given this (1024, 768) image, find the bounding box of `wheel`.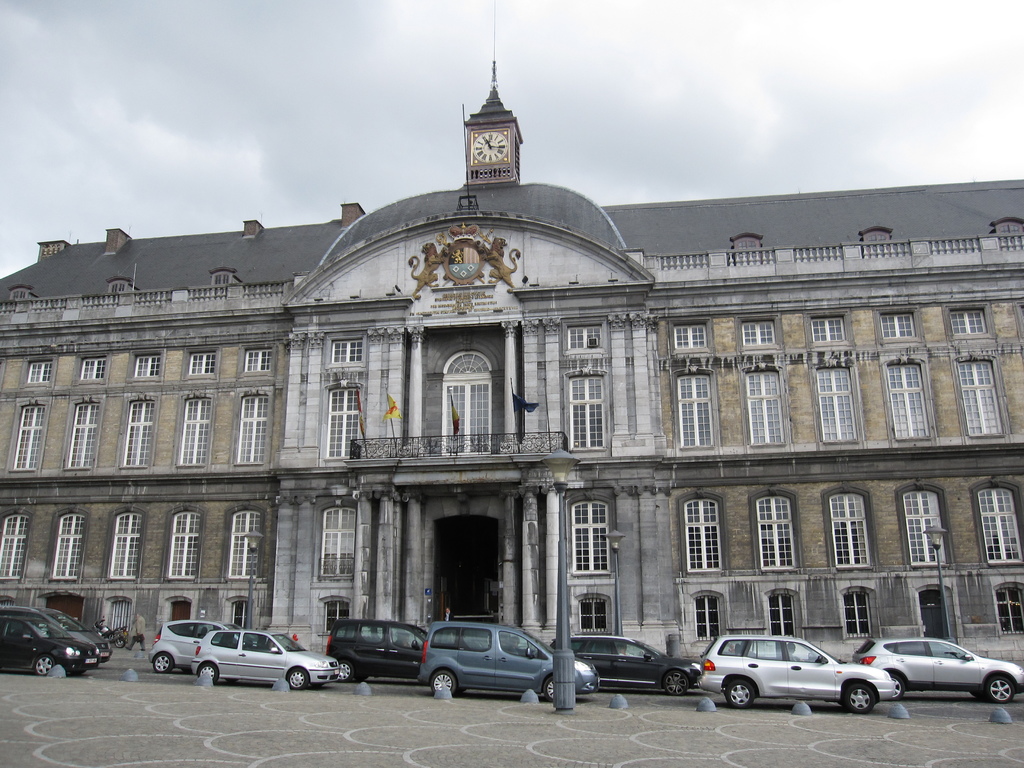
left=29, top=650, right=54, bottom=678.
